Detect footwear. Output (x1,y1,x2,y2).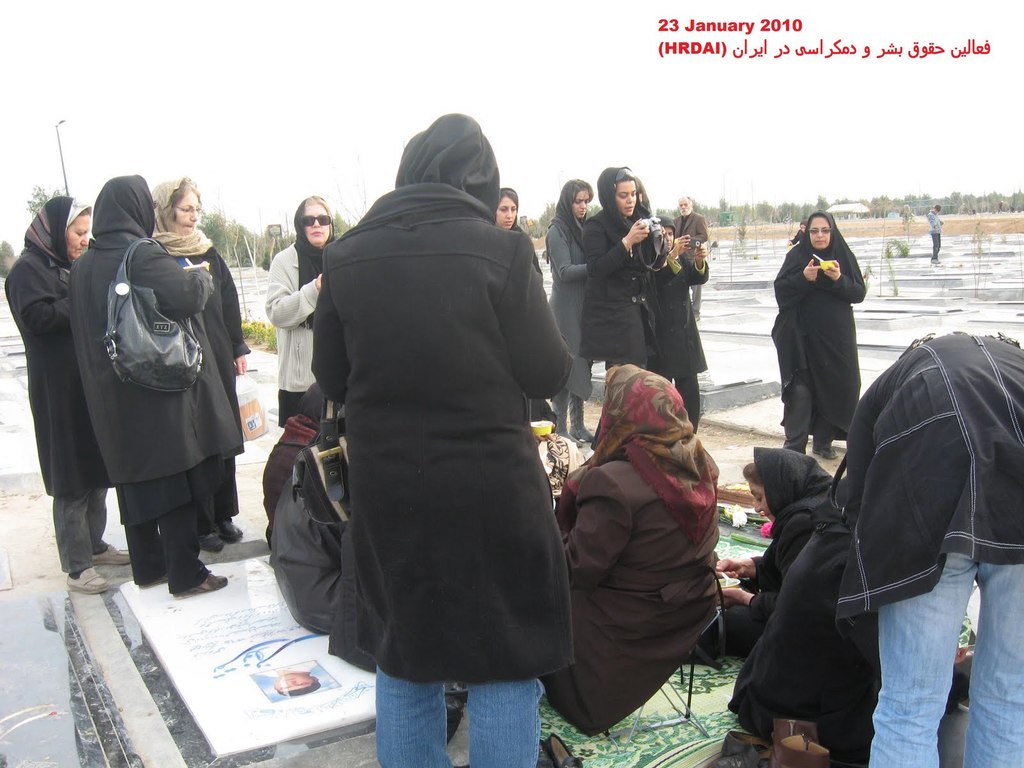
(708,732,829,767).
